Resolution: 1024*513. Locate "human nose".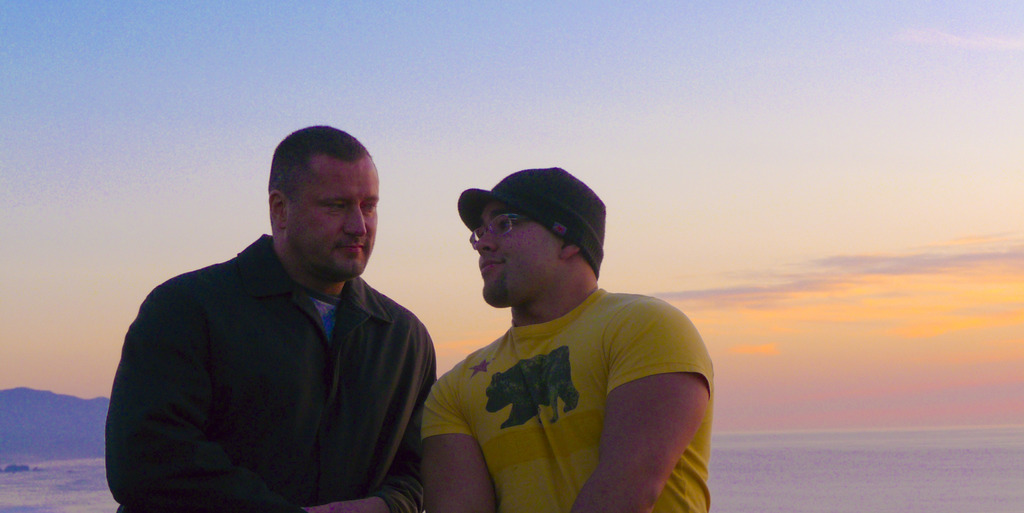
(x1=344, y1=207, x2=367, y2=235).
